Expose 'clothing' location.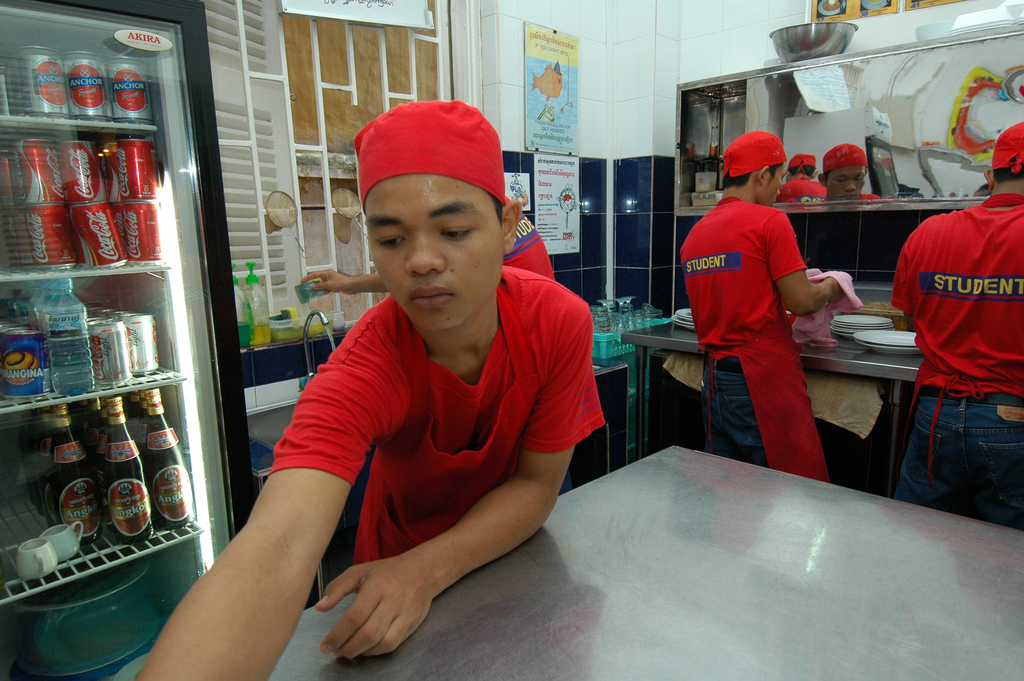
Exposed at x1=738, y1=338, x2=842, y2=490.
